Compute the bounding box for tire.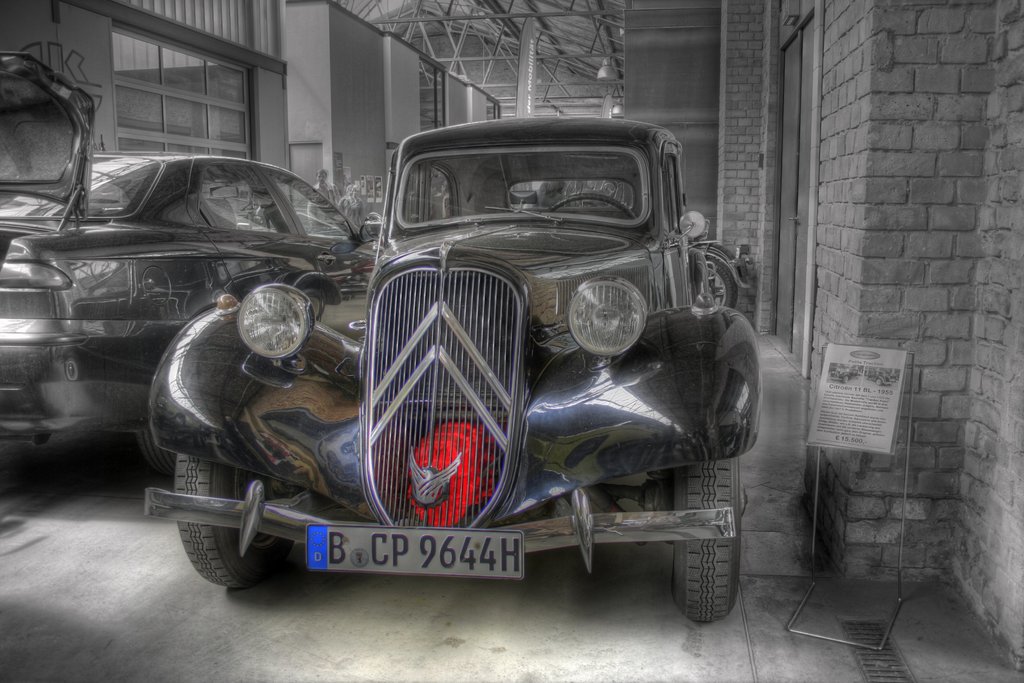
box=[843, 374, 850, 384].
